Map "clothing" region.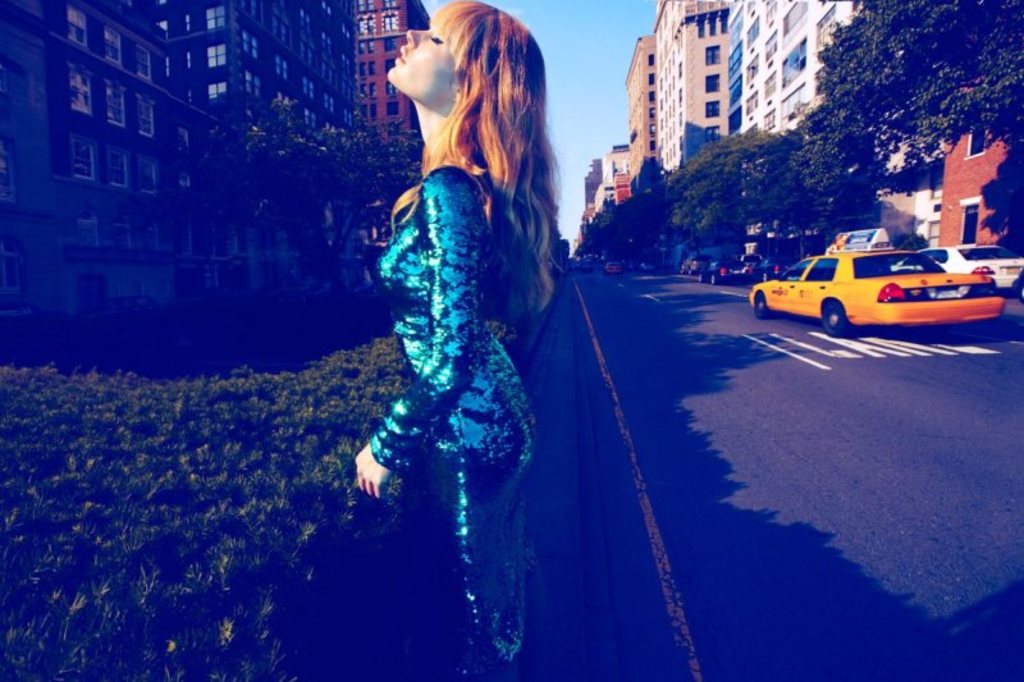
Mapped to <bbox>370, 163, 538, 681</bbox>.
